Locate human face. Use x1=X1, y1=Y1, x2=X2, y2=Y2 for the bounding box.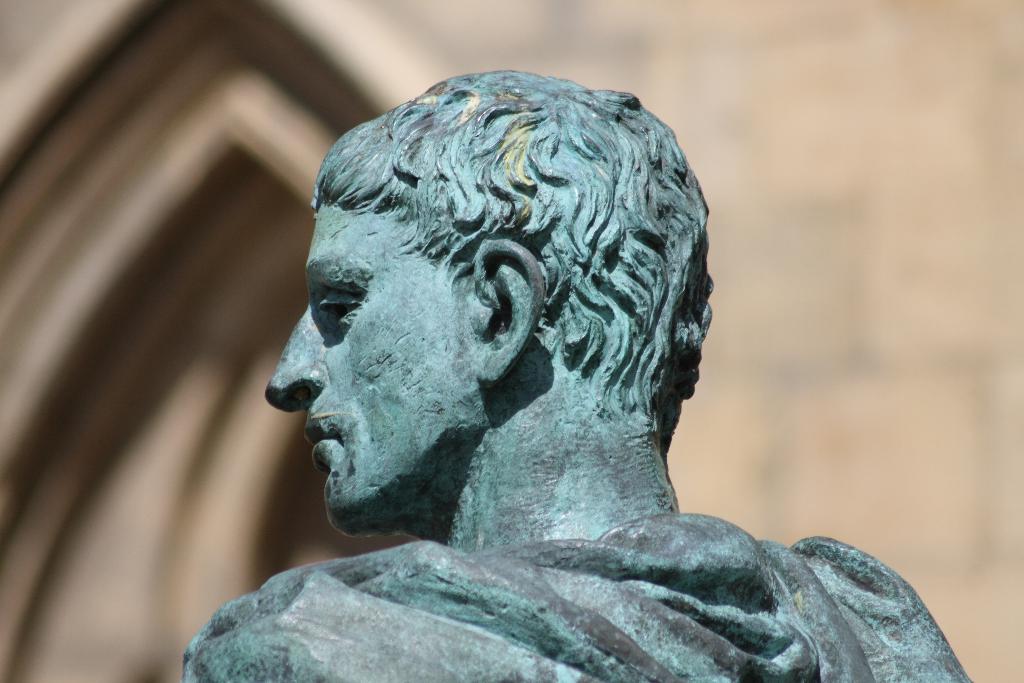
x1=265, y1=203, x2=459, y2=532.
